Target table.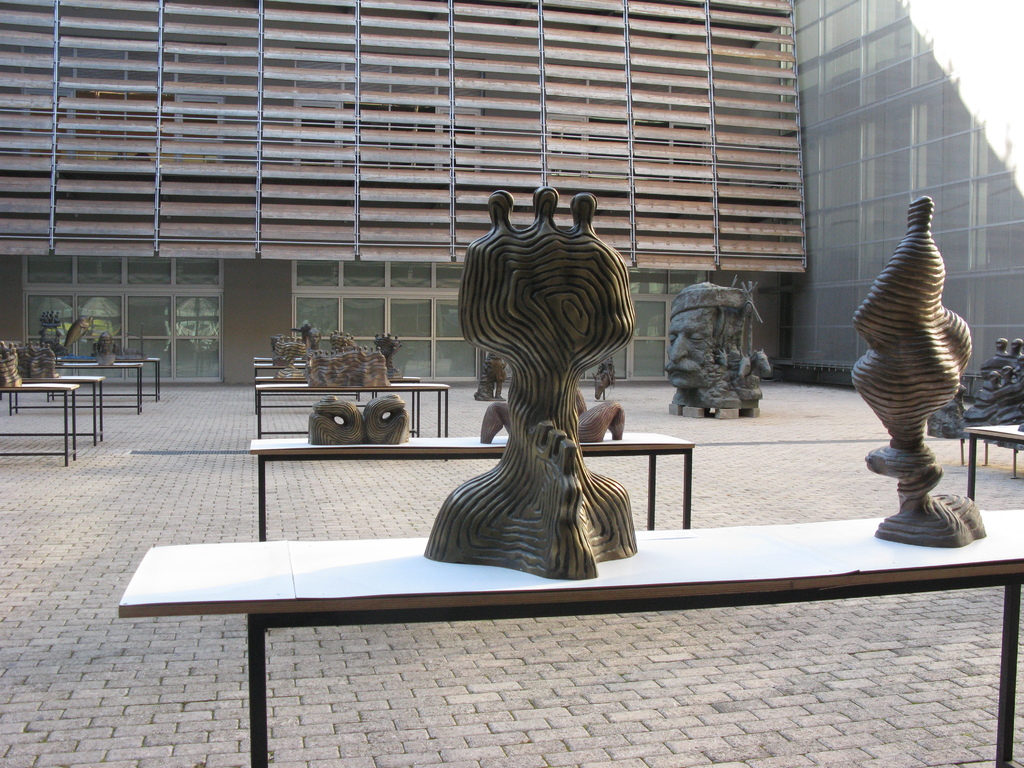
Target region: region(251, 431, 696, 539).
